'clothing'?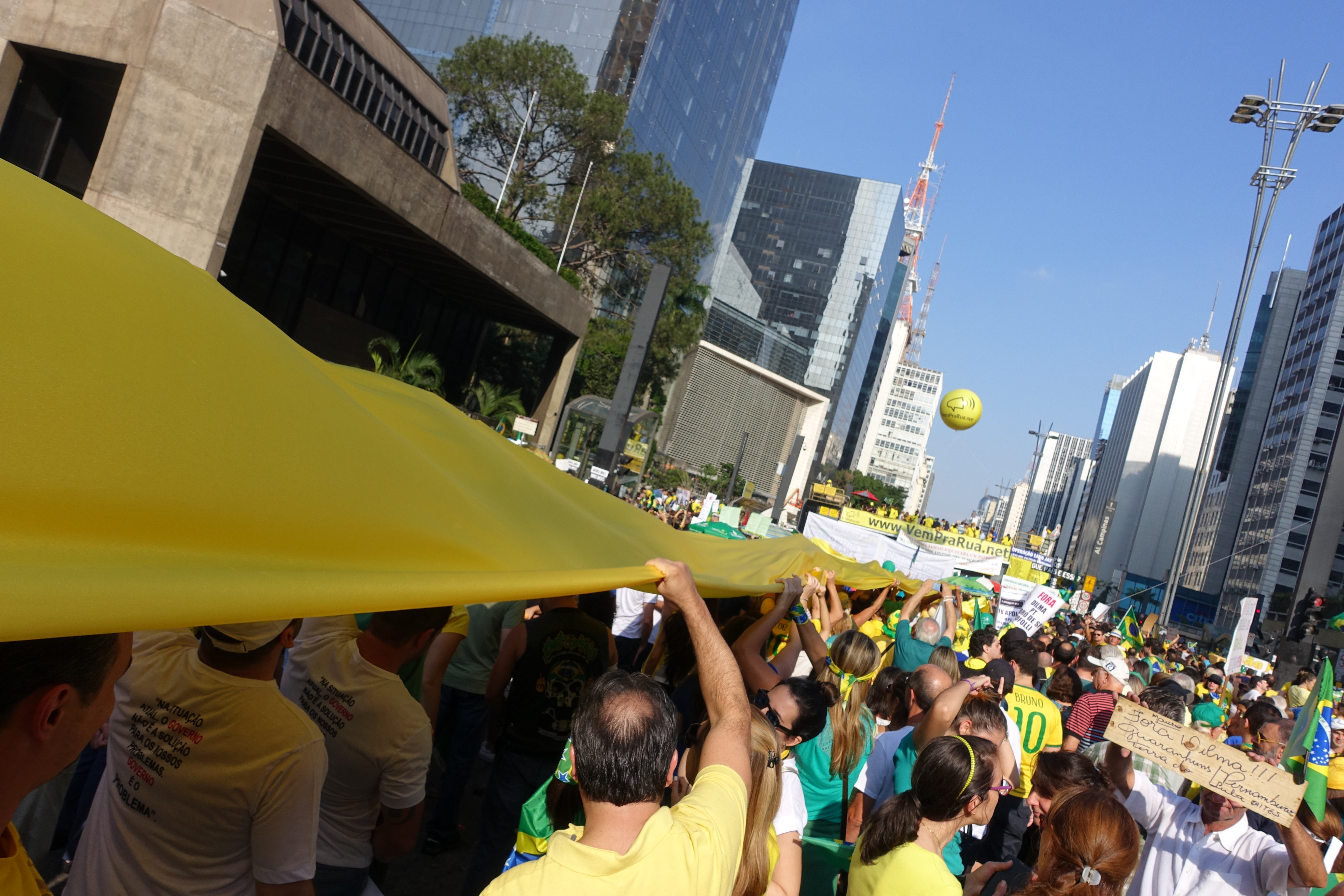
box=[124, 194, 184, 220]
